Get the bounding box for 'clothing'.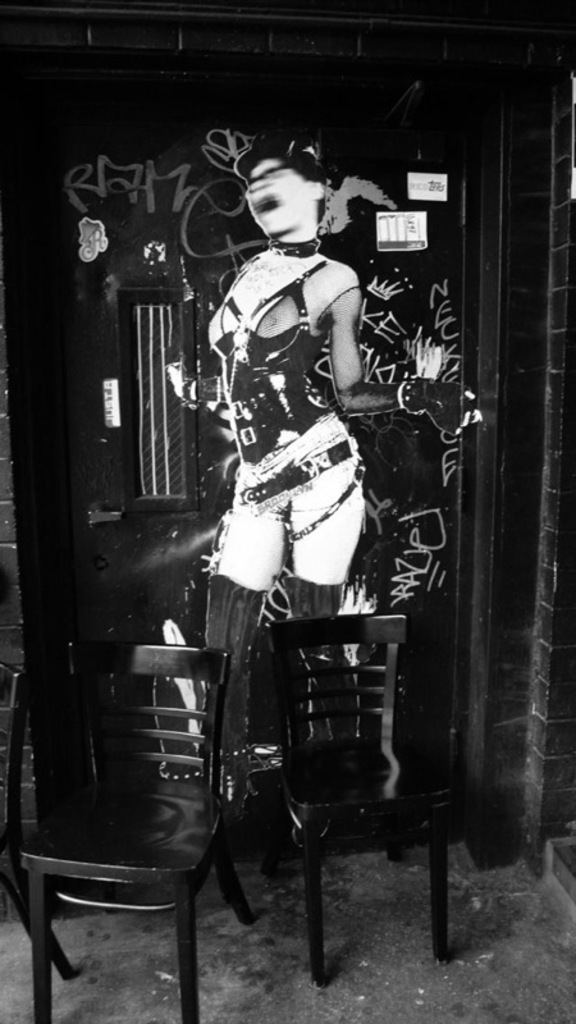
detection(206, 236, 416, 591).
